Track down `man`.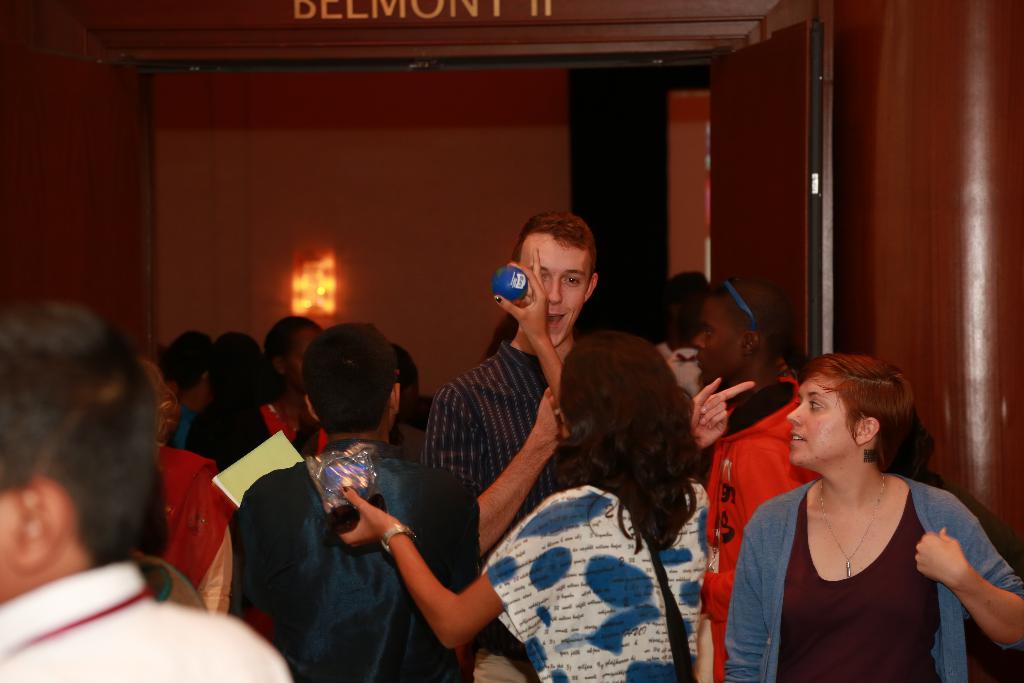
Tracked to [x1=0, y1=306, x2=295, y2=682].
